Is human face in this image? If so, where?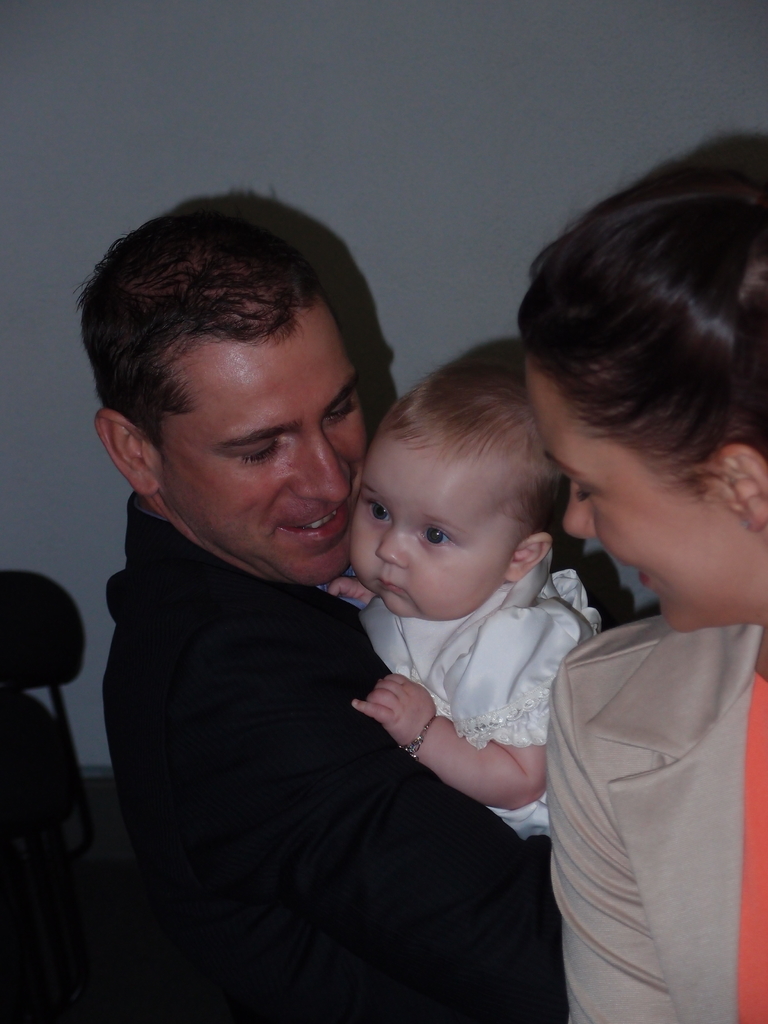
Yes, at [350, 445, 520, 619].
